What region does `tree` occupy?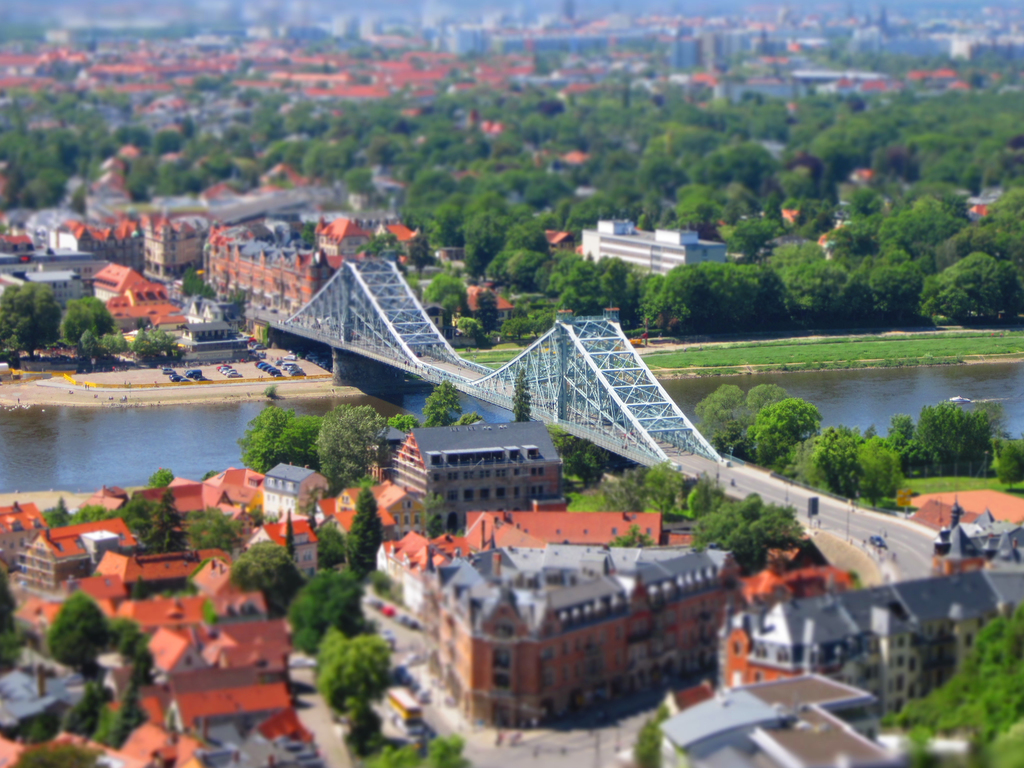
bbox=(106, 616, 149, 659).
